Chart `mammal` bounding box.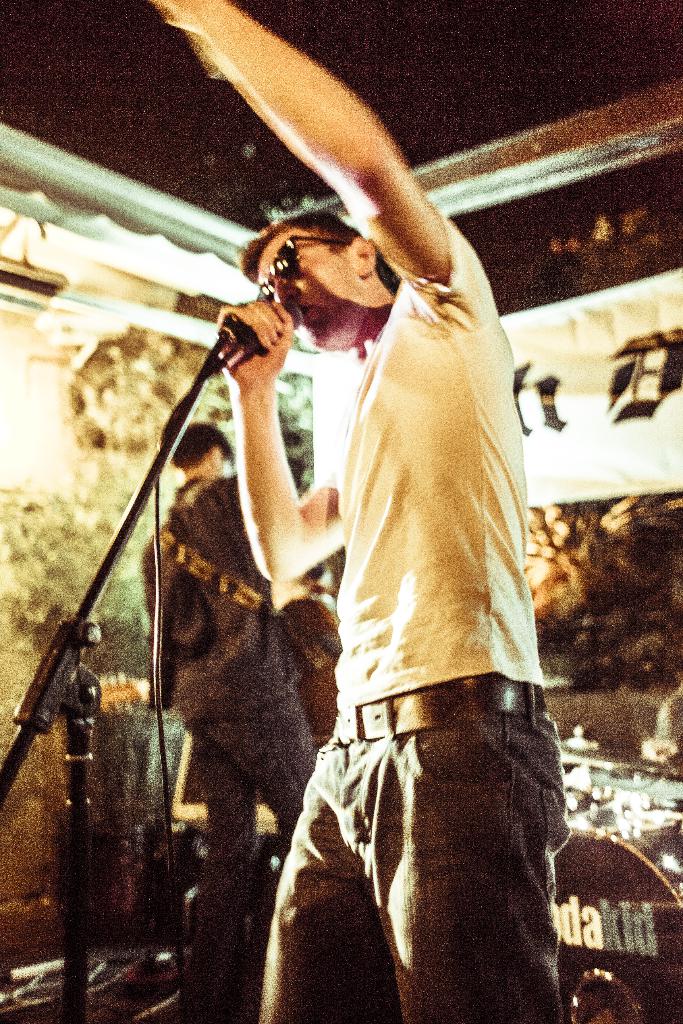
Charted: x1=156 y1=0 x2=574 y2=1012.
